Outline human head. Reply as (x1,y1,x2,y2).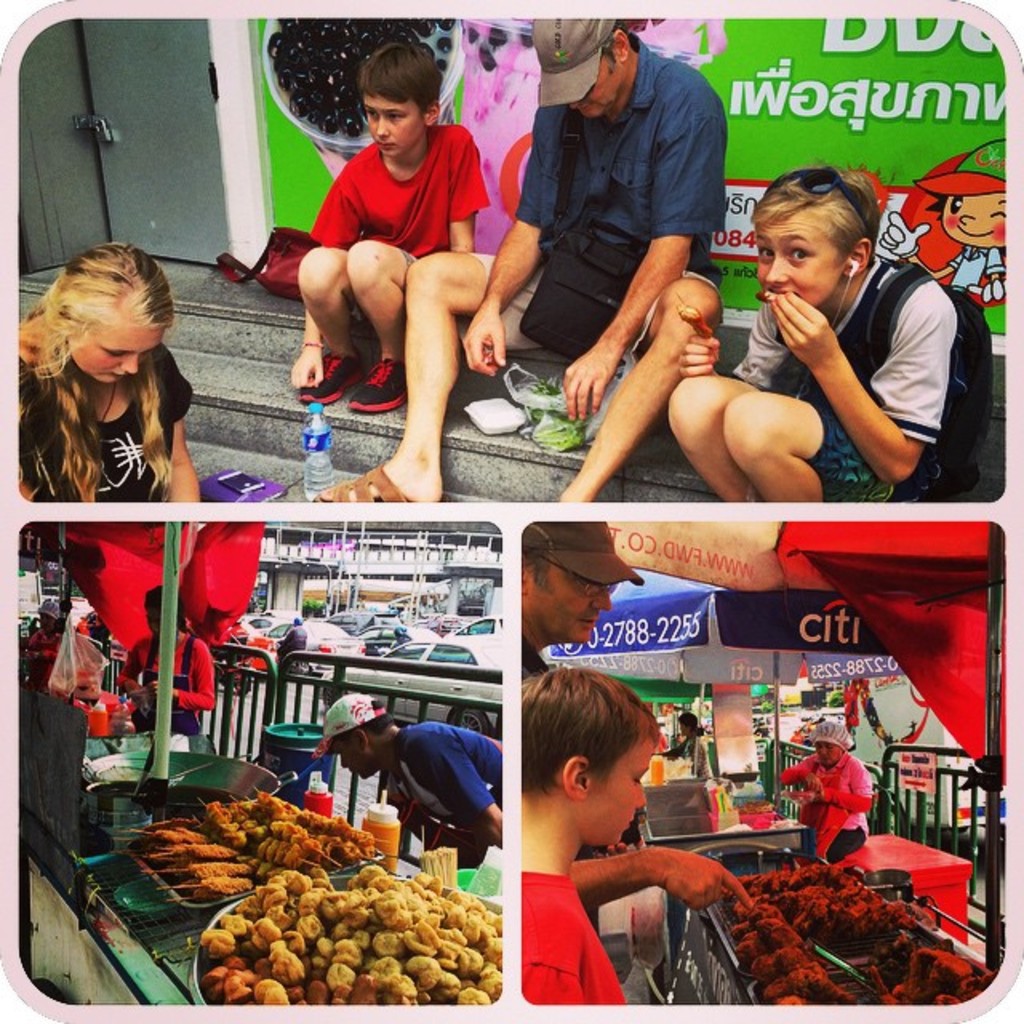
(808,722,850,771).
